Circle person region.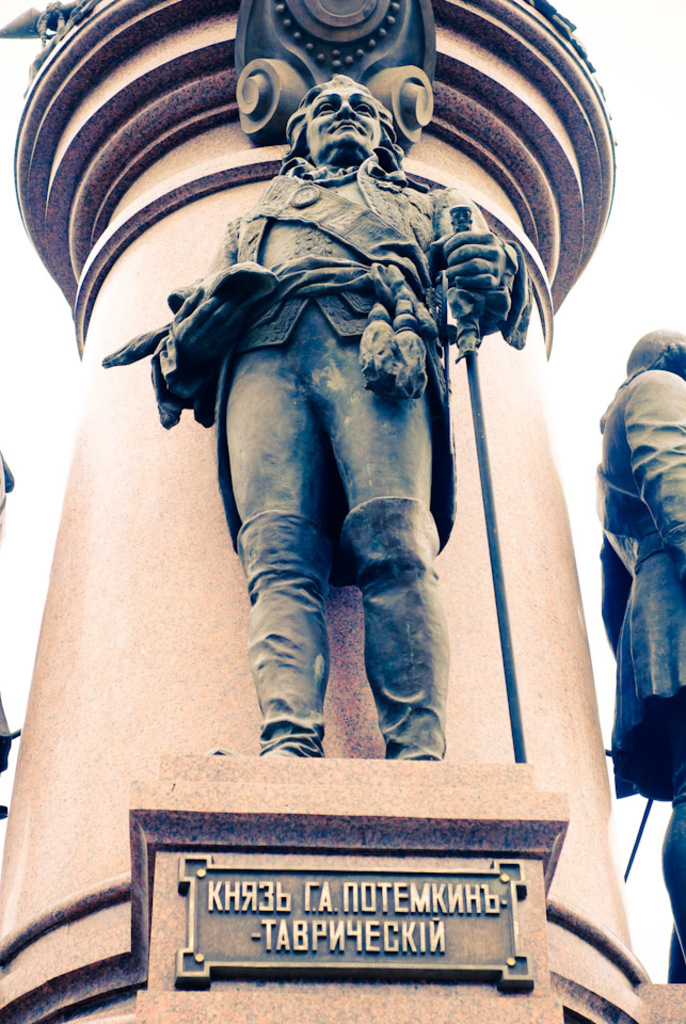
Region: [x1=596, y1=329, x2=685, y2=962].
